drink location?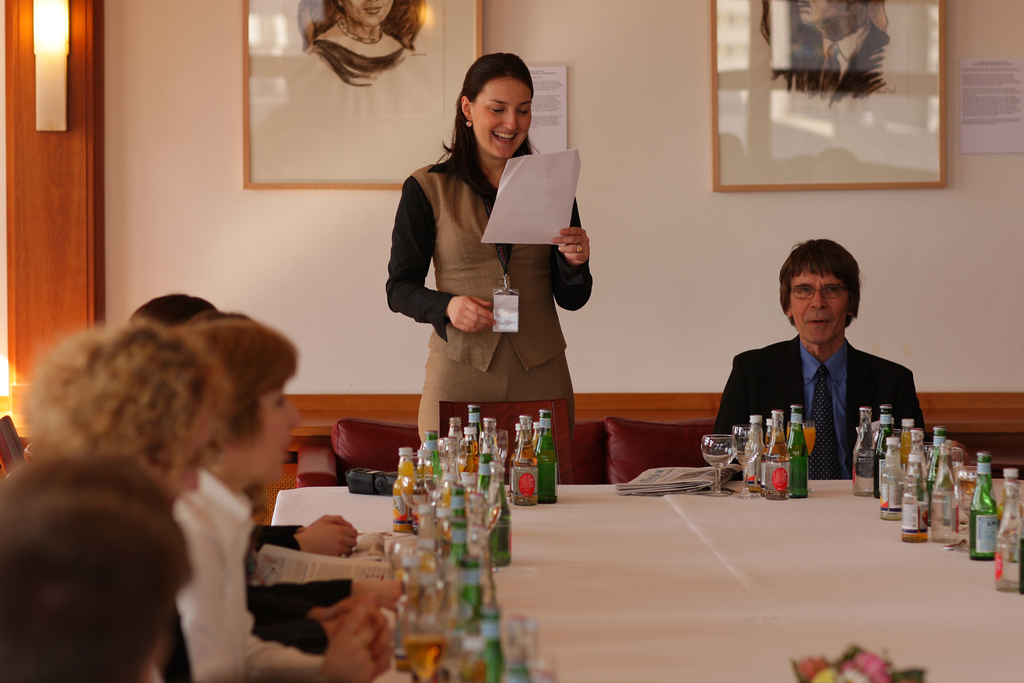
l=764, t=435, r=768, b=495
